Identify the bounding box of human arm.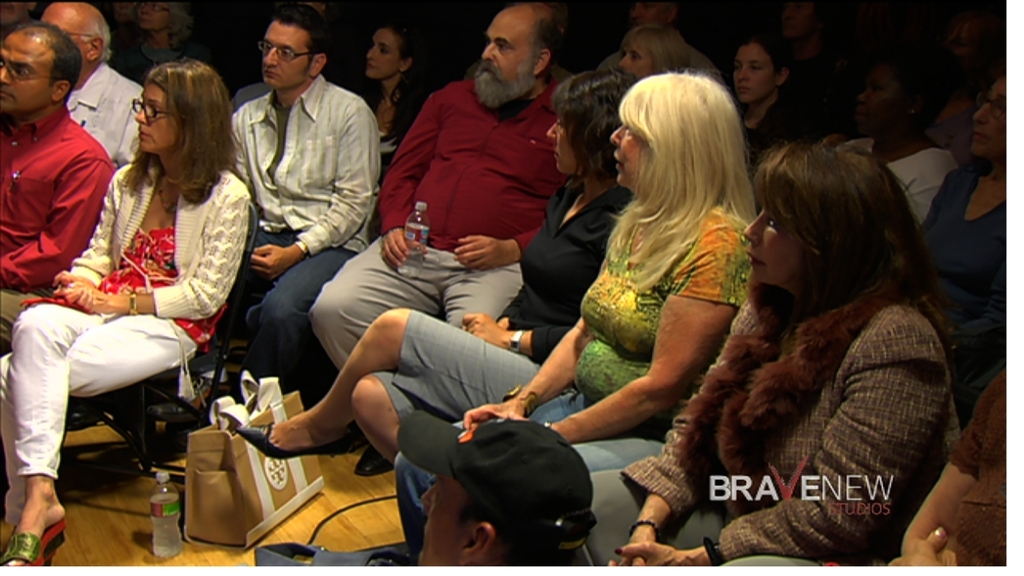
878,520,953,567.
